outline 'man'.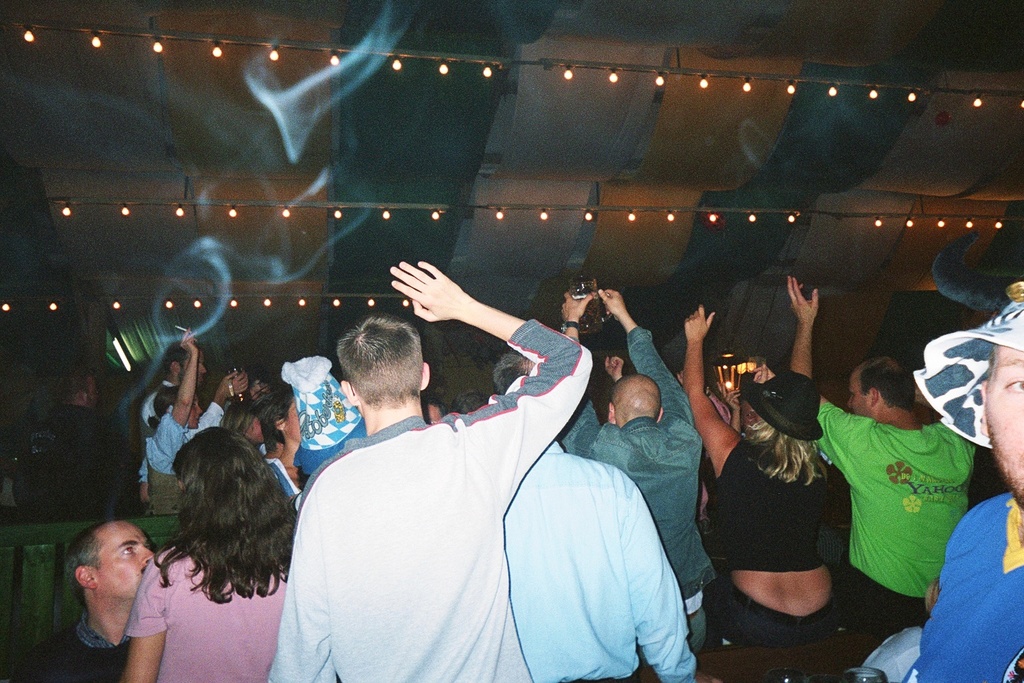
Outline: [897, 283, 1023, 682].
